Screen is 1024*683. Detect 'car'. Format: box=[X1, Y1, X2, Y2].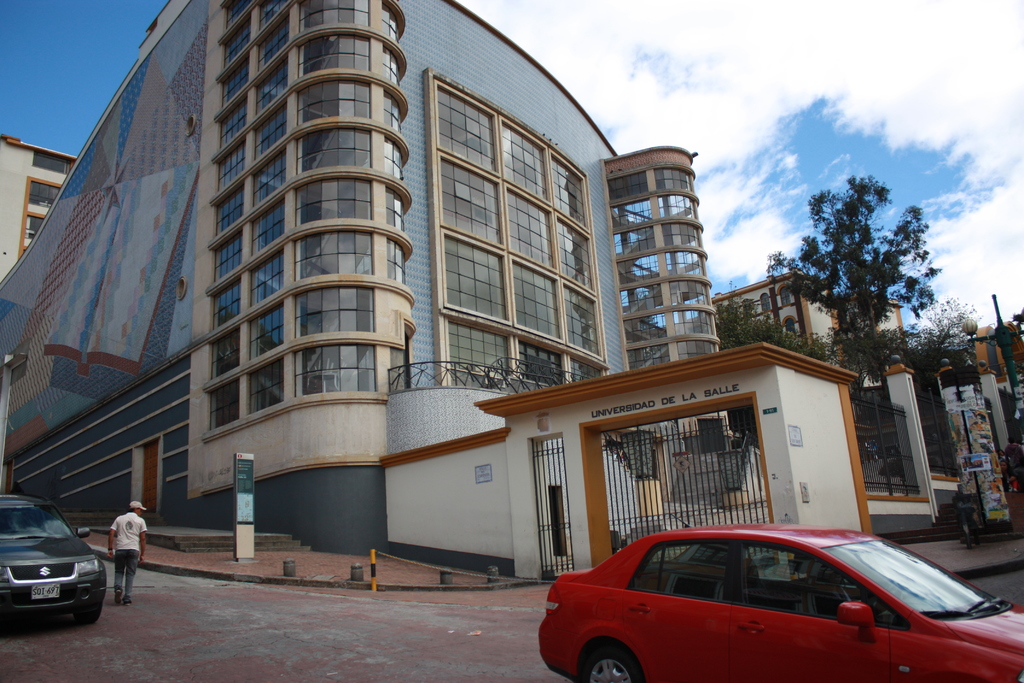
box=[0, 491, 104, 632].
